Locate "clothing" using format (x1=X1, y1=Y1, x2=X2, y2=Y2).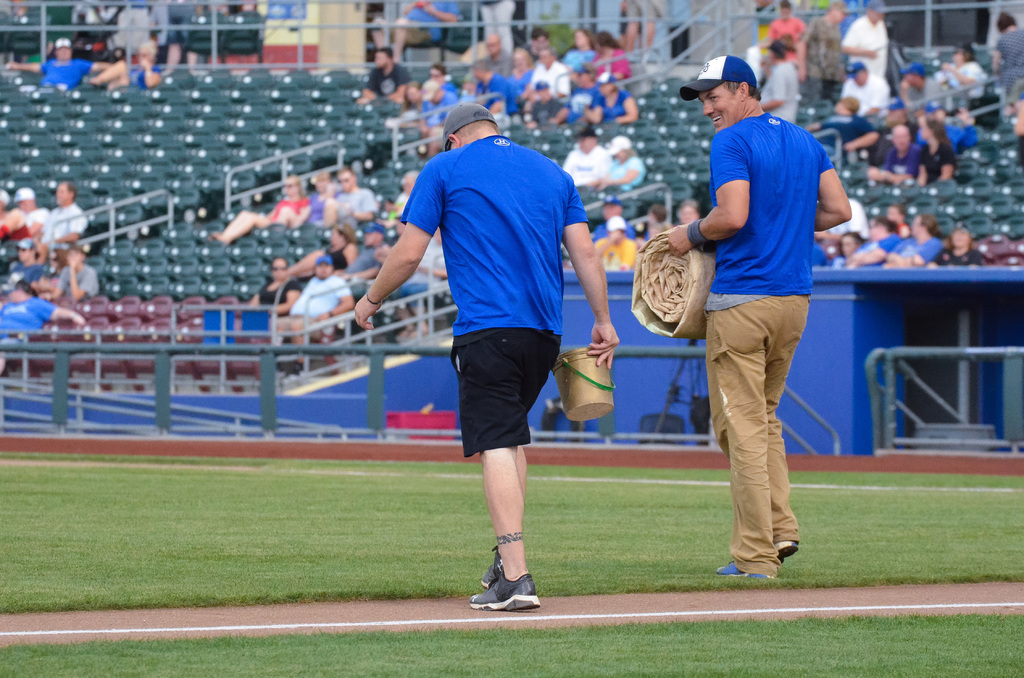
(x1=946, y1=58, x2=982, y2=109).
